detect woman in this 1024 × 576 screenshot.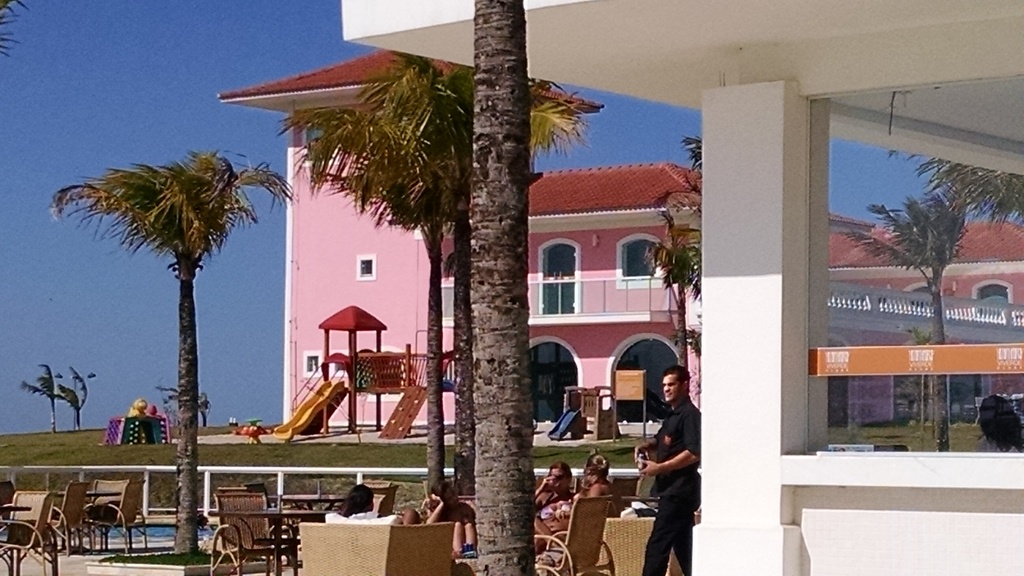
Detection: <region>538, 454, 616, 523</region>.
